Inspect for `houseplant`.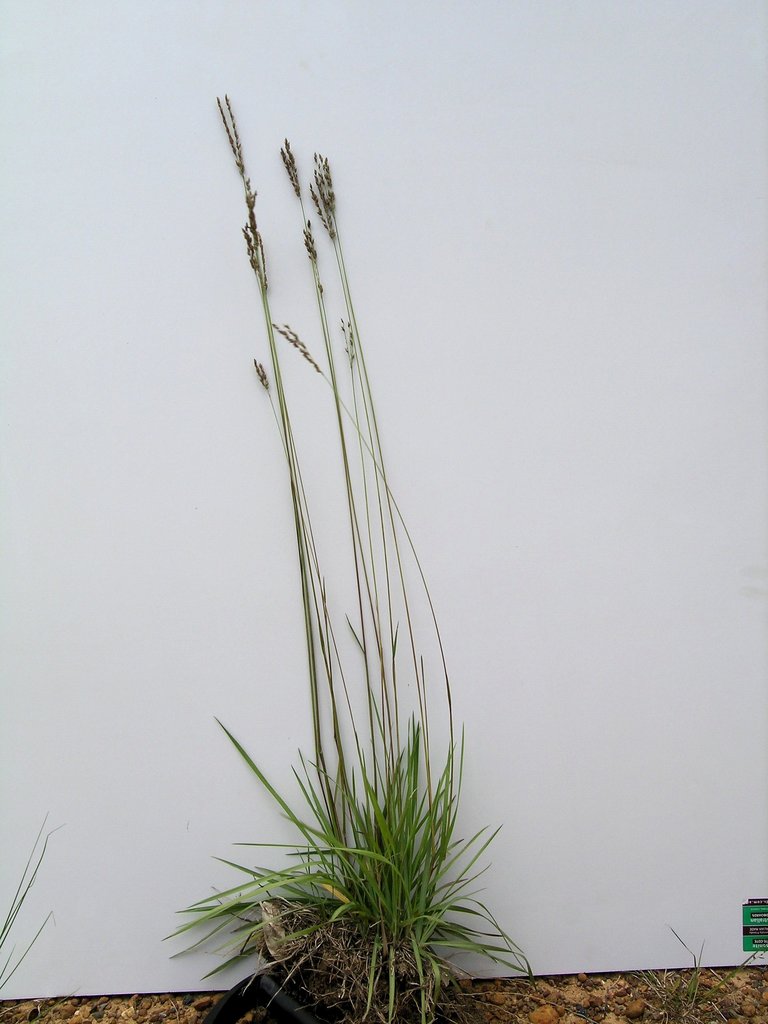
Inspection: 232:88:508:1002.
